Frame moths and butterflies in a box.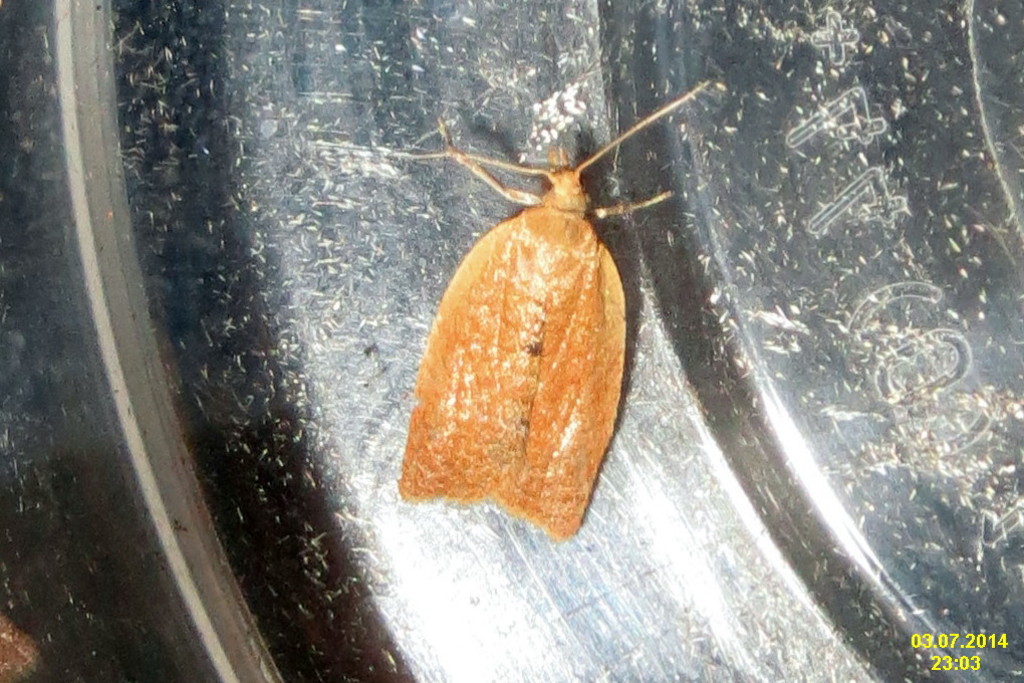
[389, 80, 714, 541].
